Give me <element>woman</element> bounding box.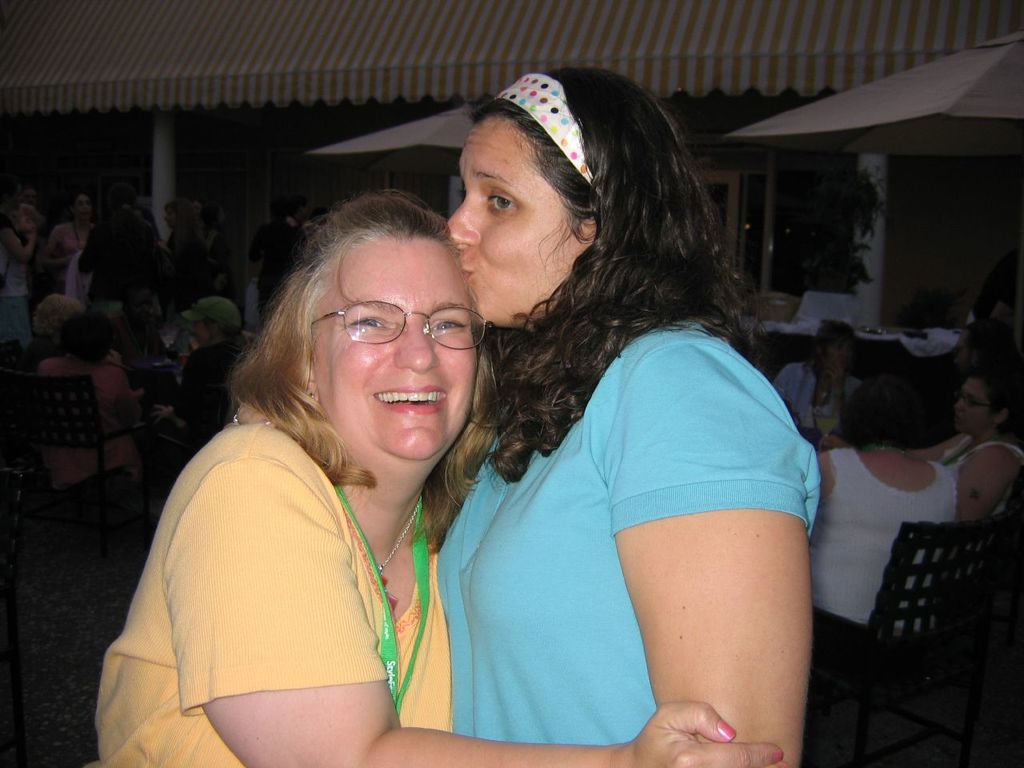
{"x1": 89, "y1": 190, "x2": 789, "y2": 767}.
